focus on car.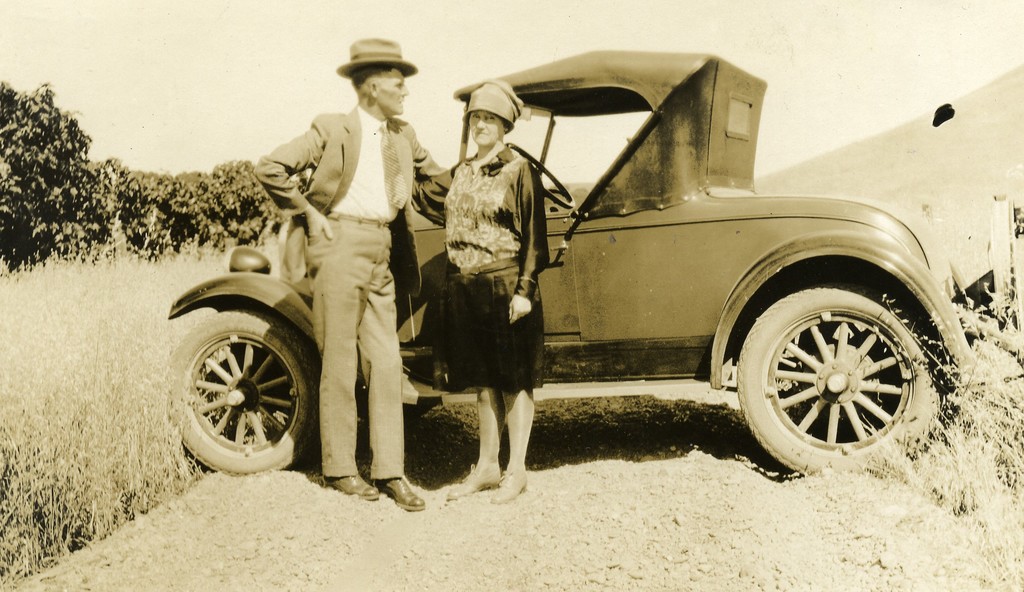
Focused at {"x1": 168, "y1": 42, "x2": 975, "y2": 468}.
